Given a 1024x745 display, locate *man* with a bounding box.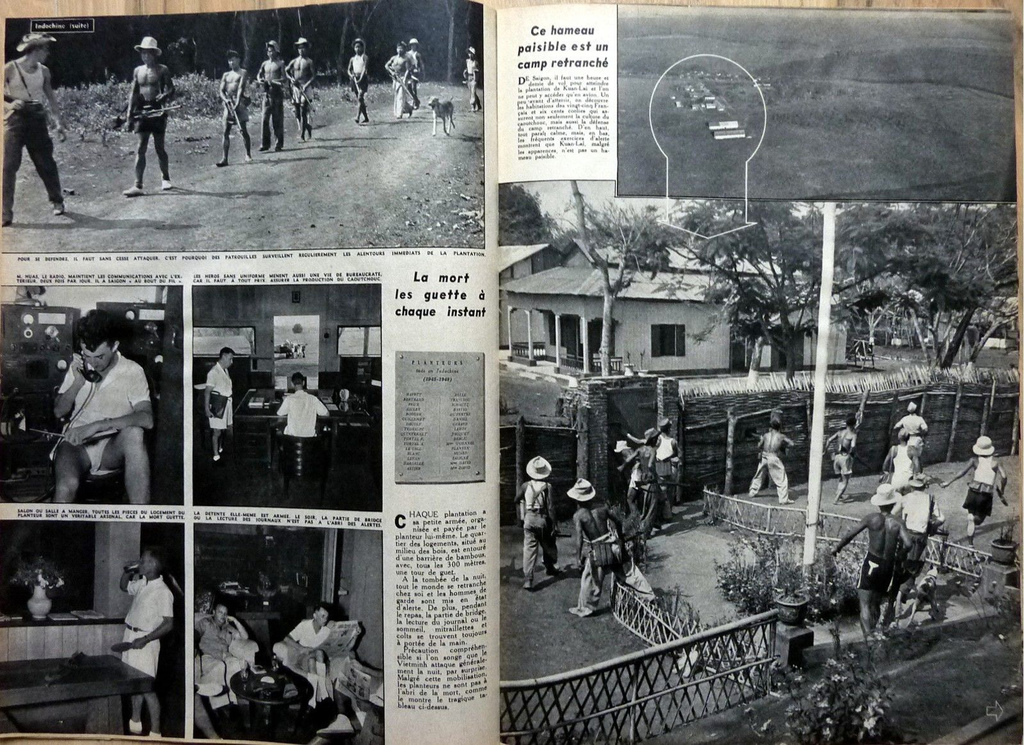
Located: 565,475,660,615.
